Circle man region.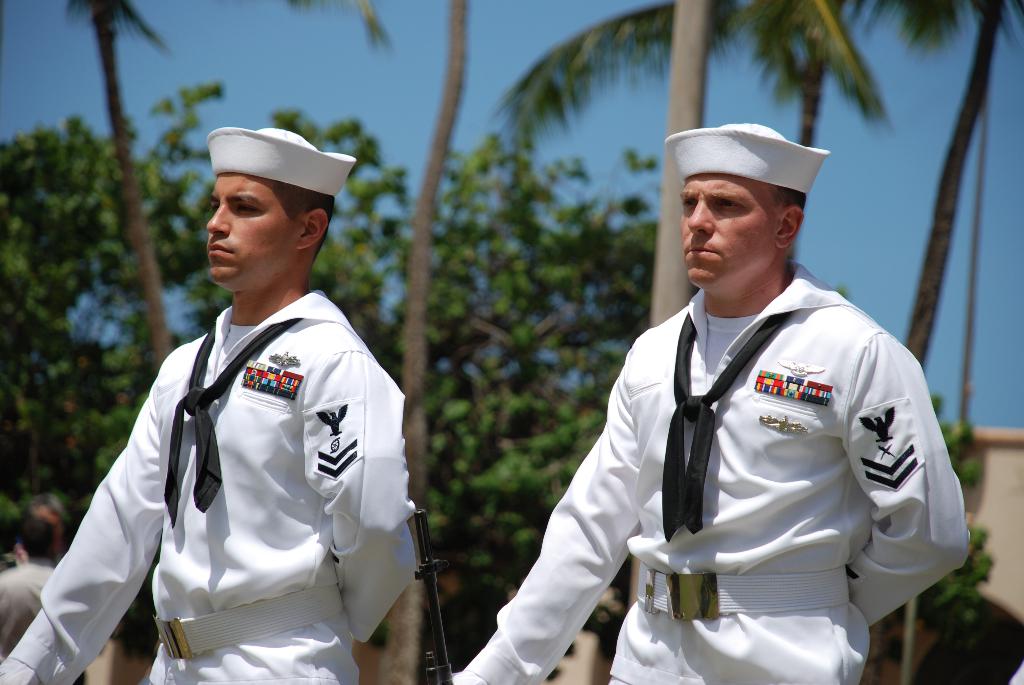
Region: 0/126/417/684.
